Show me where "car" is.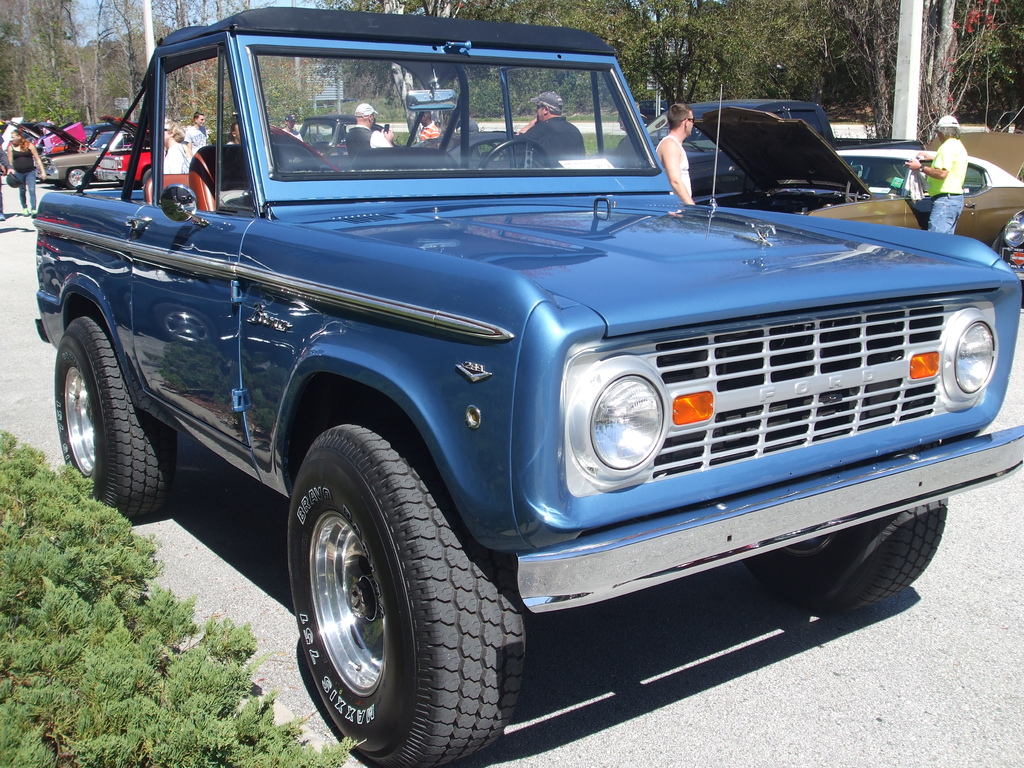
"car" is at rect(687, 100, 1023, 253).
